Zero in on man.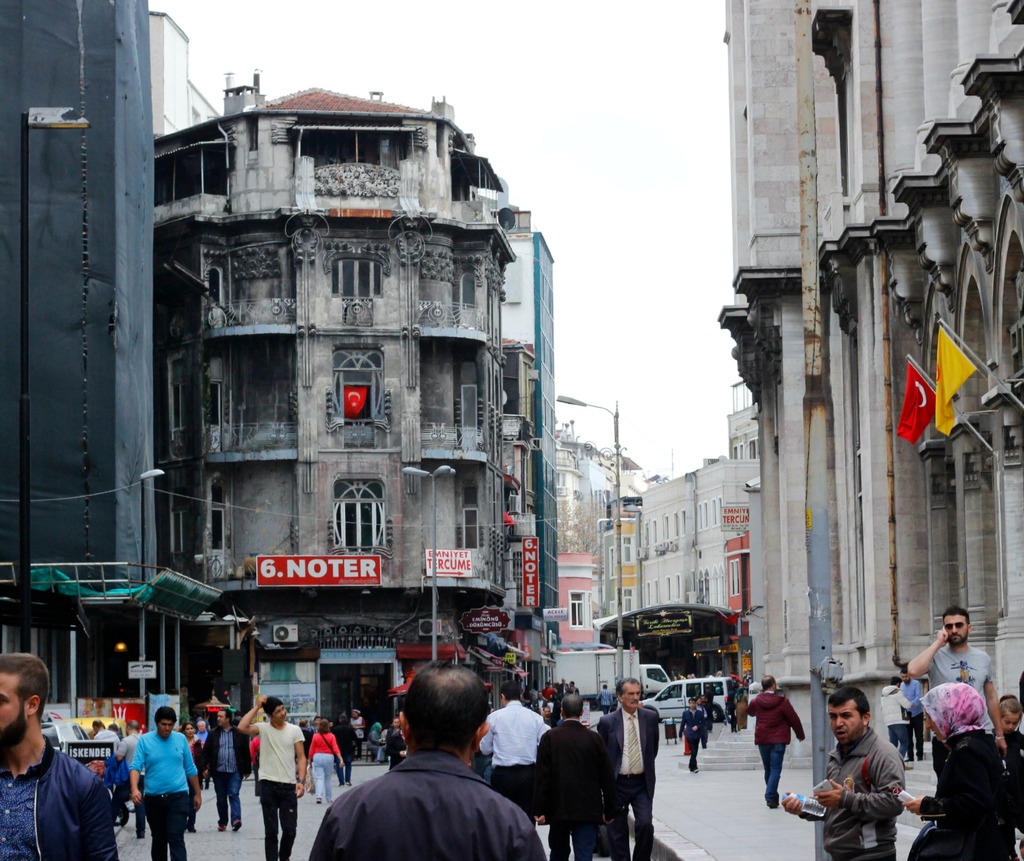
Zeroed in: (600, 682, 615, 716).
